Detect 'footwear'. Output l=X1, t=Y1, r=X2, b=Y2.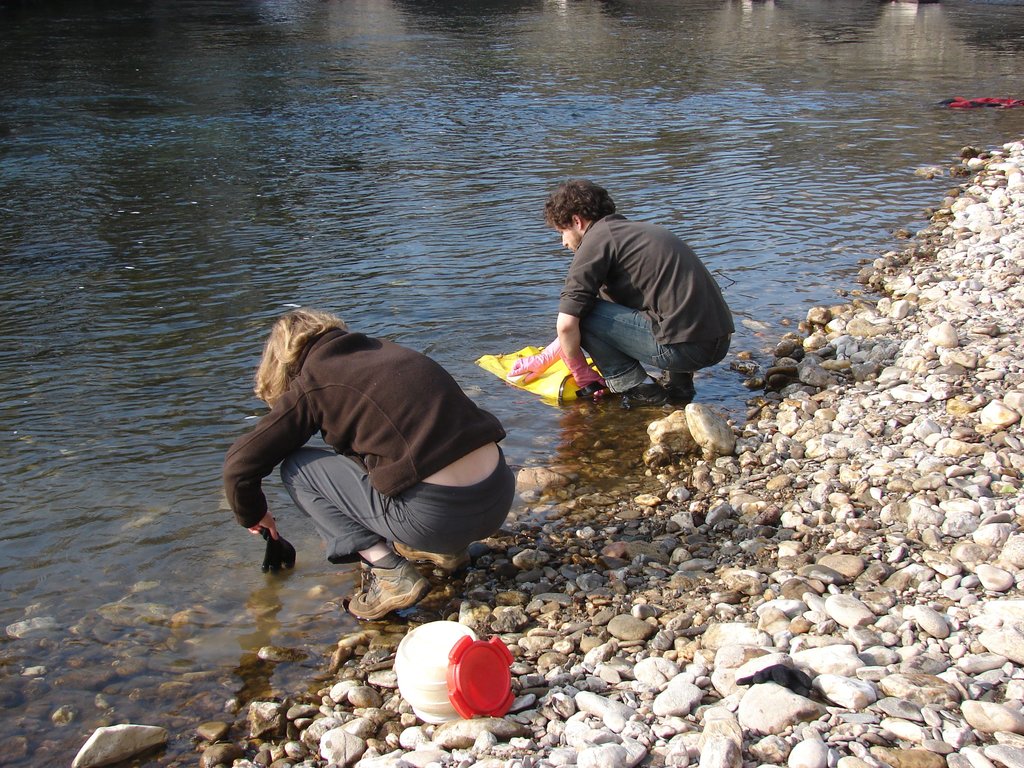
l=347, t=557, r=427, b=621.
